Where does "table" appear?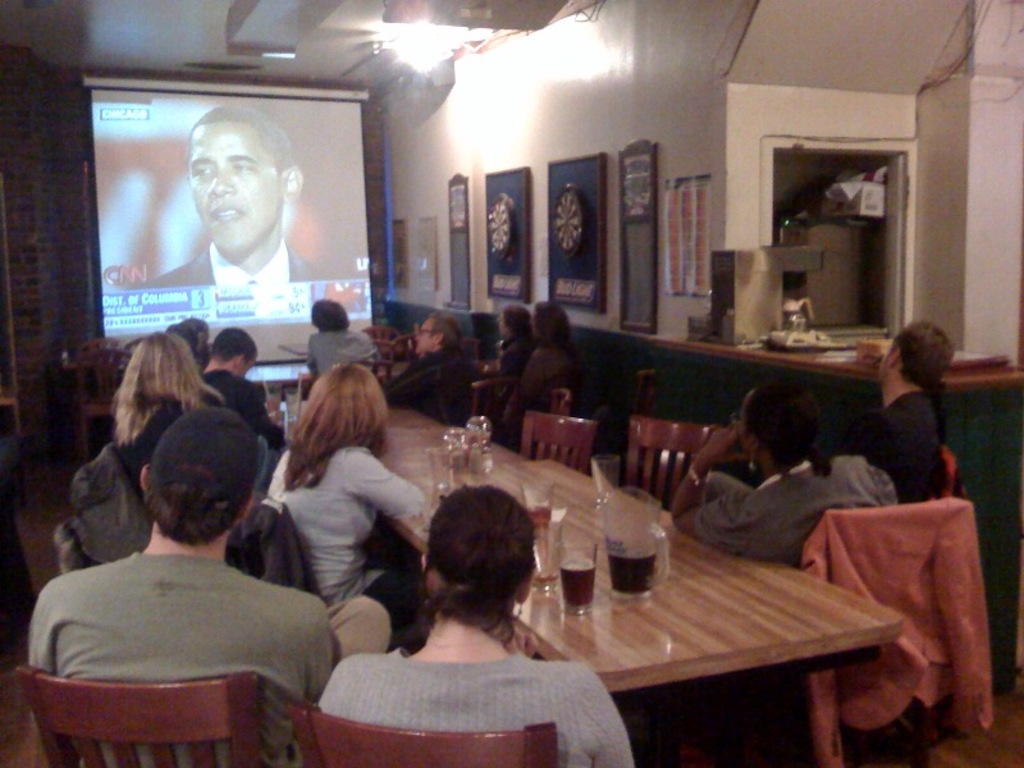
Appears at region(342, 465, 957, 751).
